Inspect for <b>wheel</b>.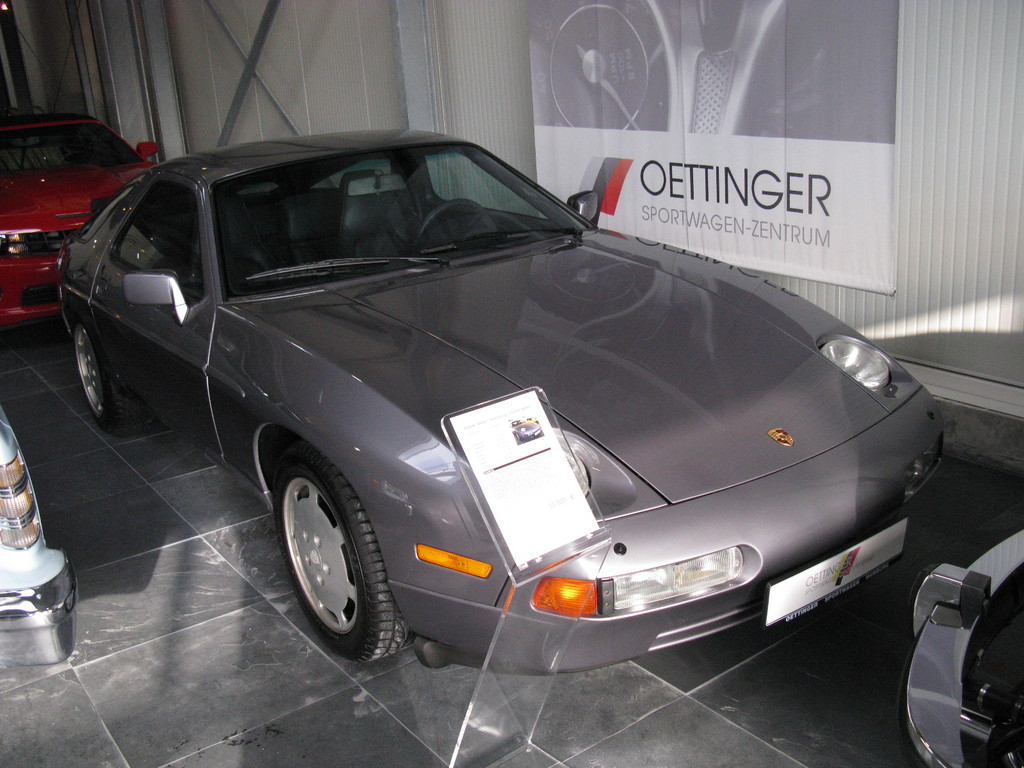
Inspection: x1=259, y1=445, x2=391, y2=662.
